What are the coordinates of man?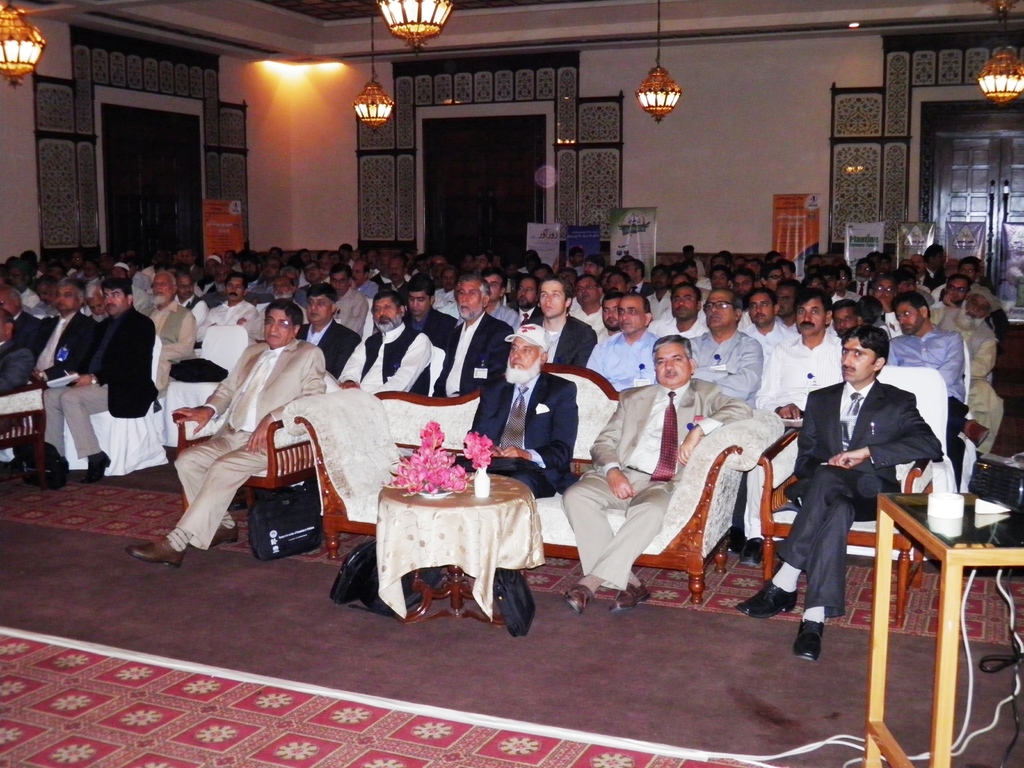
pyautogui.locateOnScreen(438, 265, 516, 392).
